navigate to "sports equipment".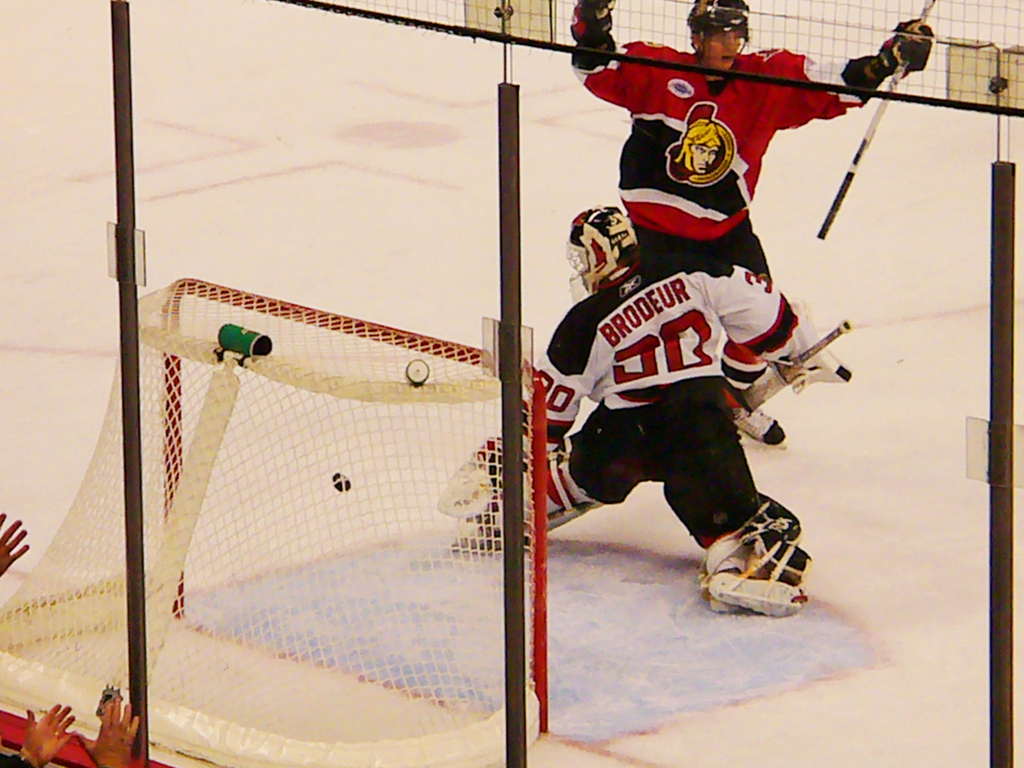
Navigation target: x1=783, y1=322, x2=862, y2=378.
